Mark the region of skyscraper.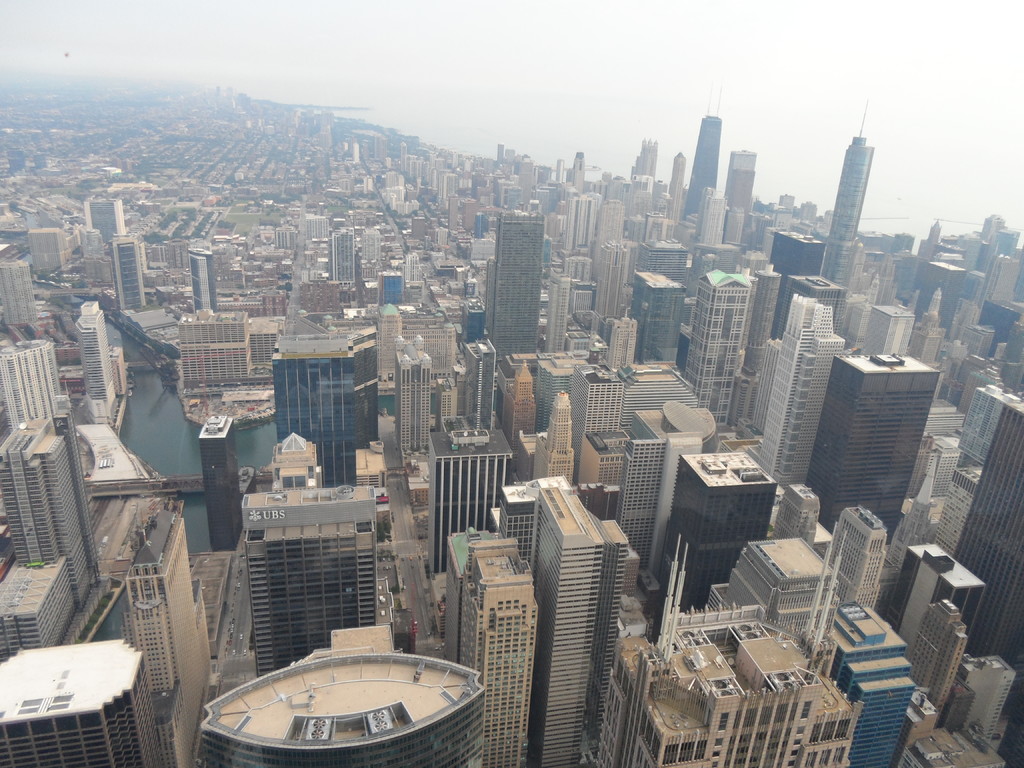
Region: x1=424, y1=404, x2=508, y2=579.
